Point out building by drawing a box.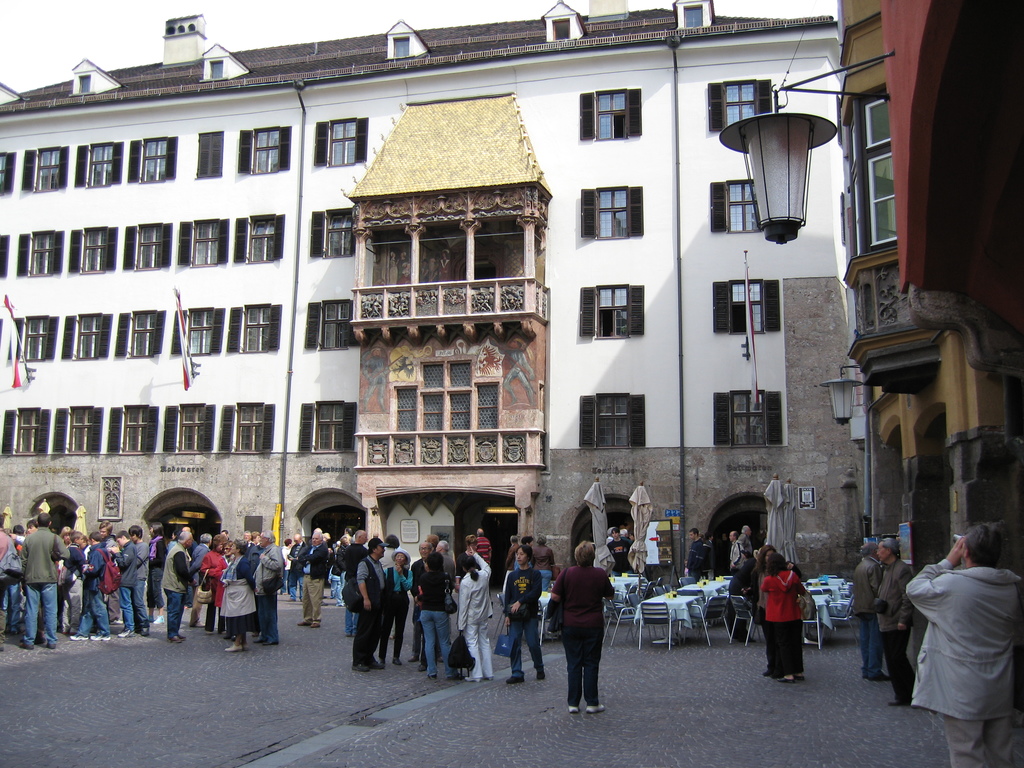
x1=0, y1=0, x2=900, y2=572.
